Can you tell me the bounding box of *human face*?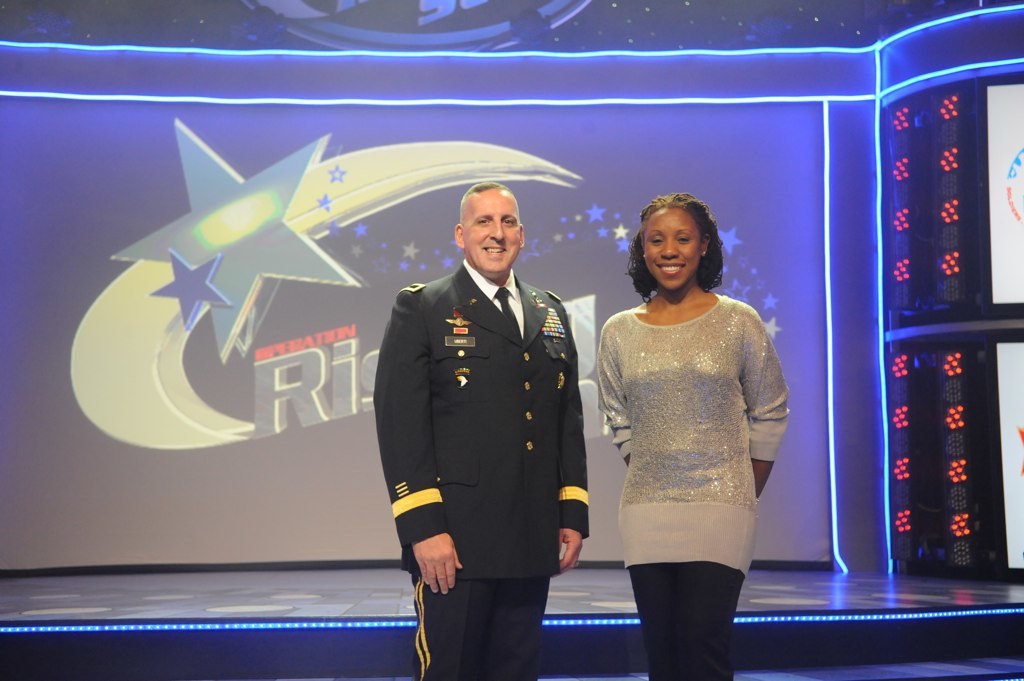
642,208,701,294.
